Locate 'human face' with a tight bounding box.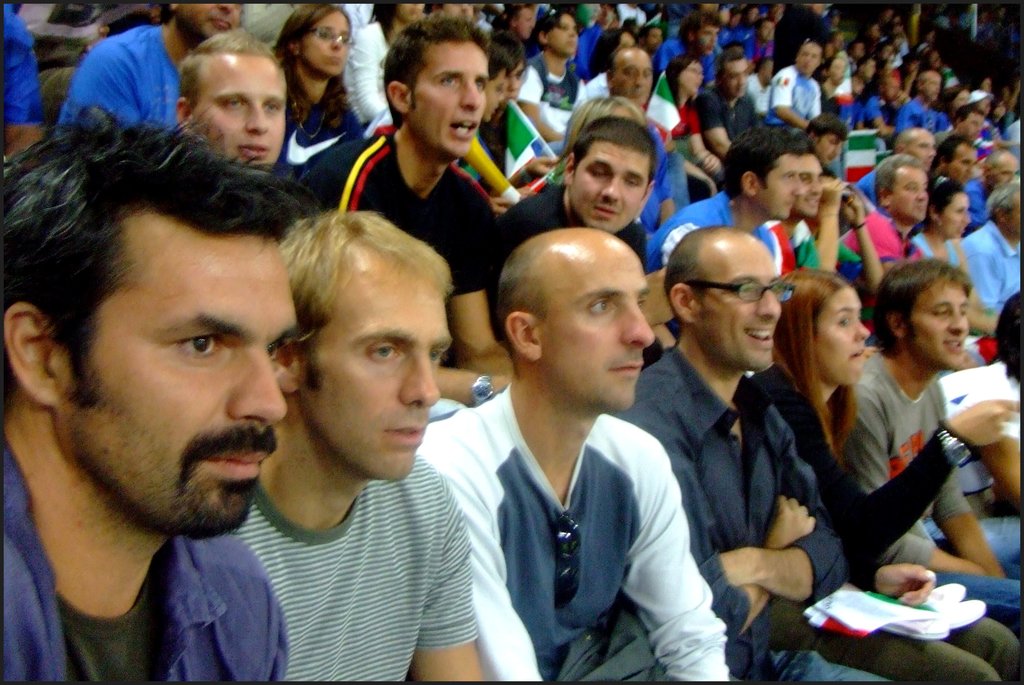
bbox(192, 58, 286, 173).
